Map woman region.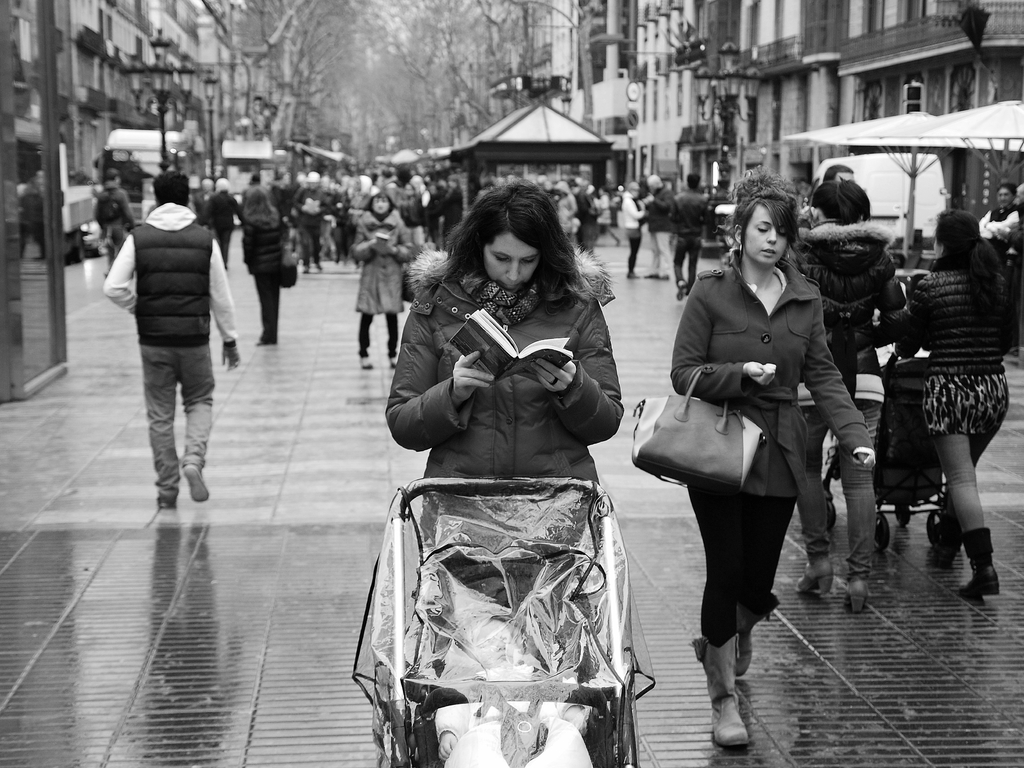
Mapped to [x1=890, y1=209, x2=1018, y2=603].
